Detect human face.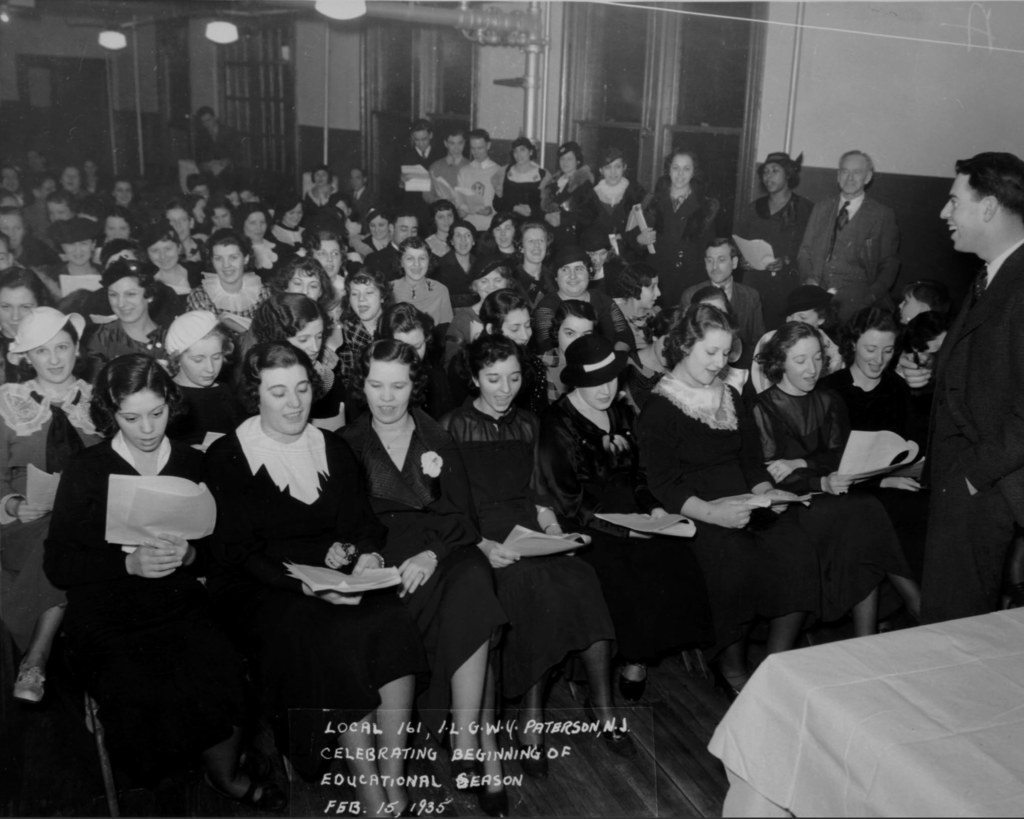
Detected at <box>40,179,58,198</box>.
